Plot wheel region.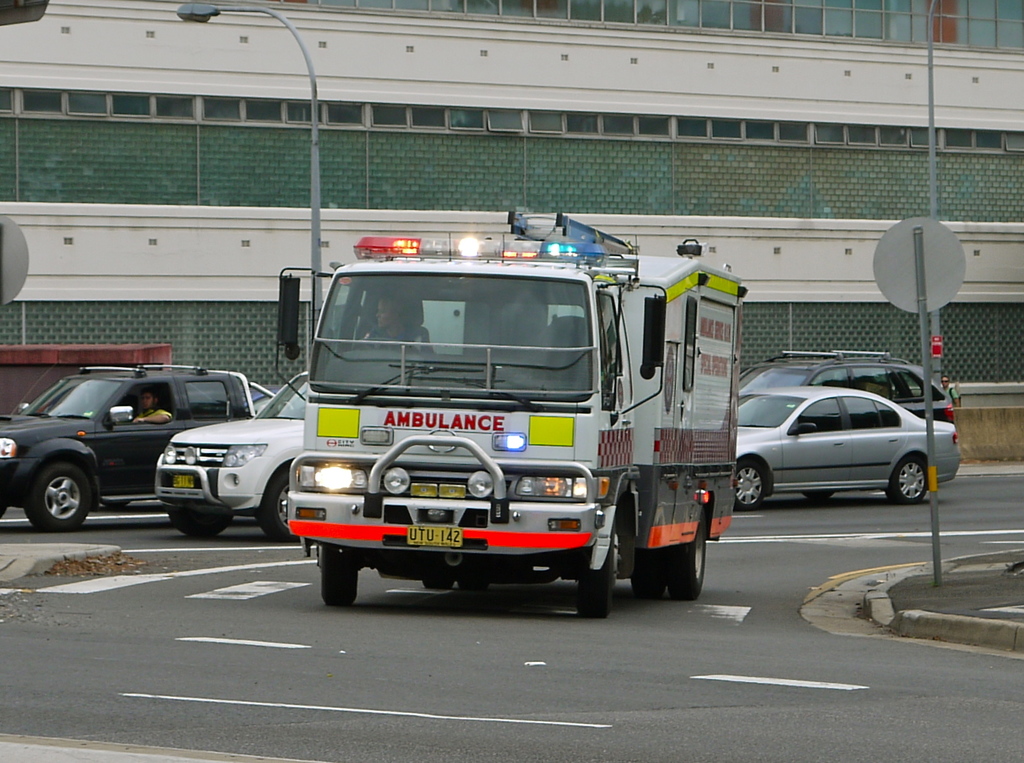
Plotted at 631/514/707/598.
